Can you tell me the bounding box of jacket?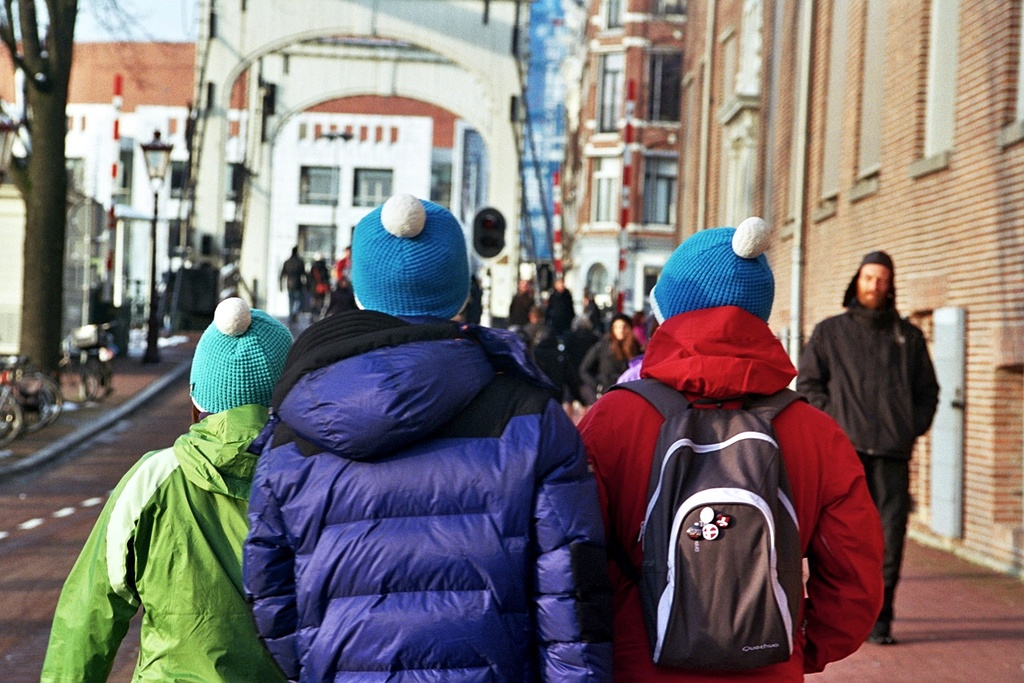
(577,301,887,682).
